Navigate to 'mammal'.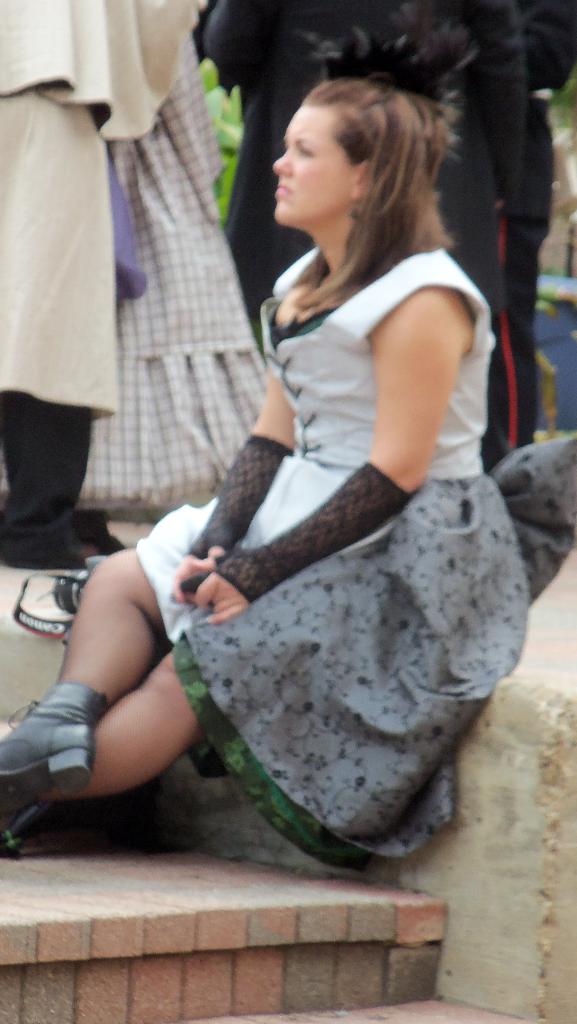
Navigation target: 0, 0, 213, 573.
